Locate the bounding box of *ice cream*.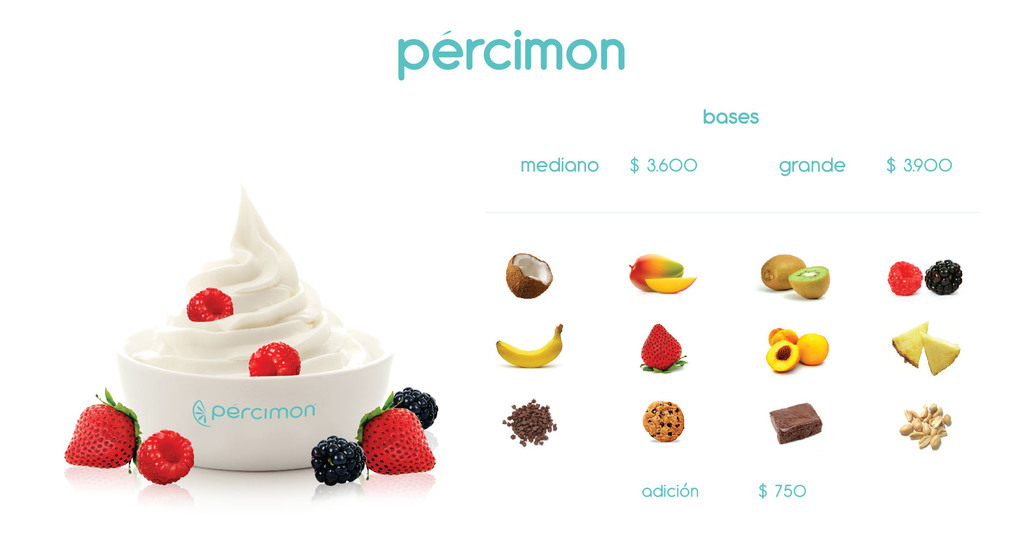
Bounding box: crop(130, 193, 375, 374).
